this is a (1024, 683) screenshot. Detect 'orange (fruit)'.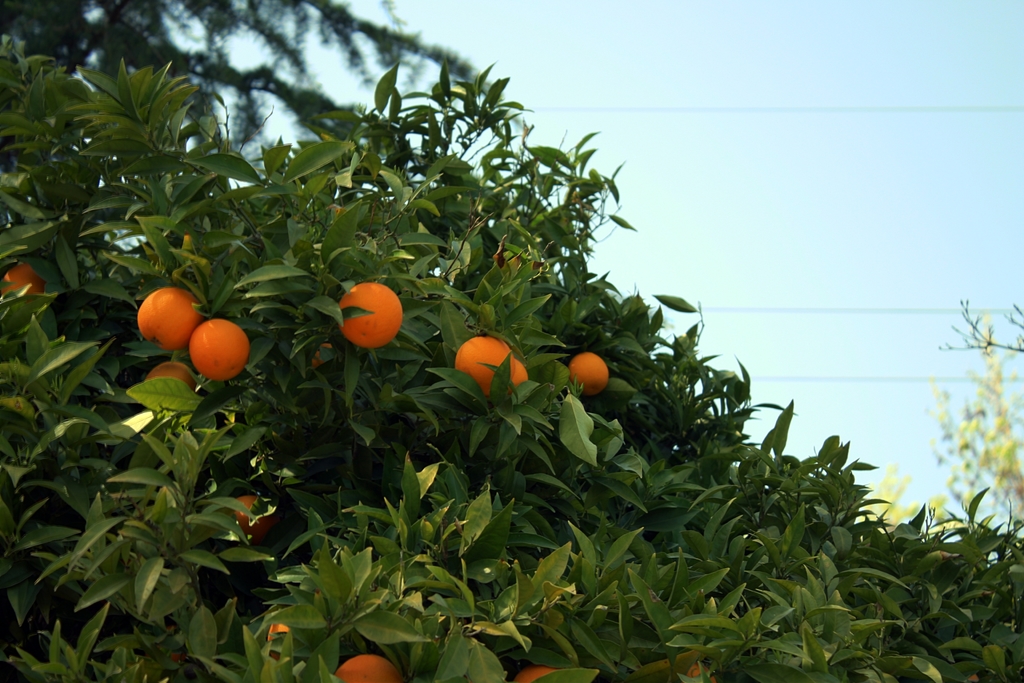
select_region(567, 355, 612, 394).
